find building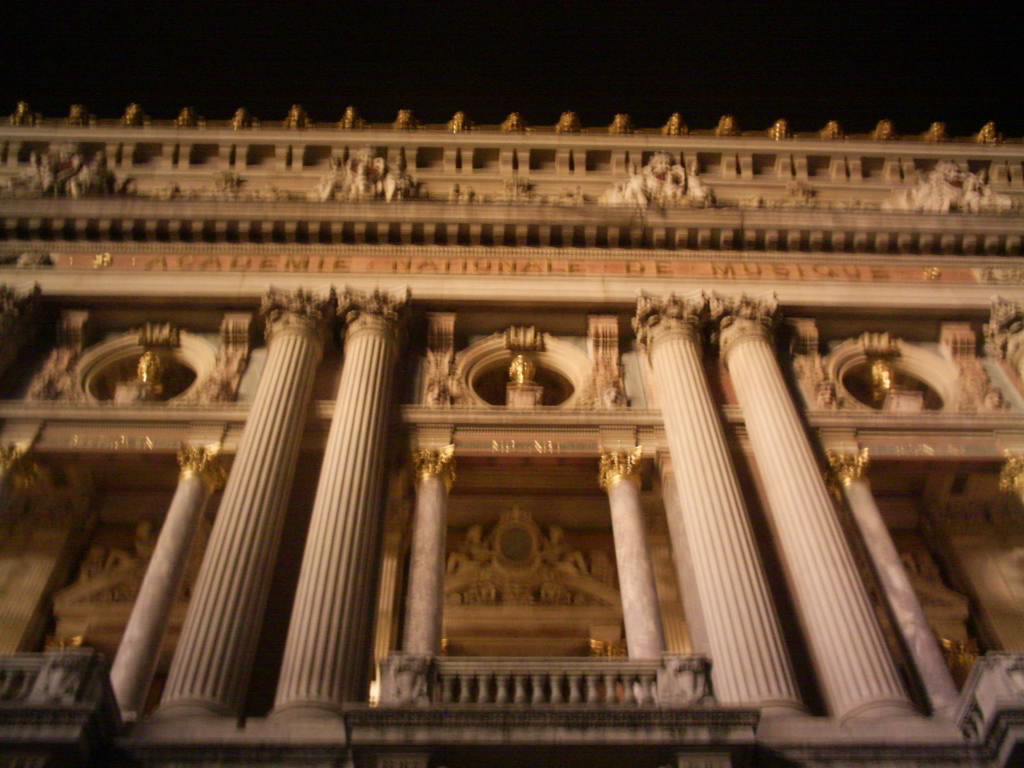
box=[0, 101, 1023, 767]
